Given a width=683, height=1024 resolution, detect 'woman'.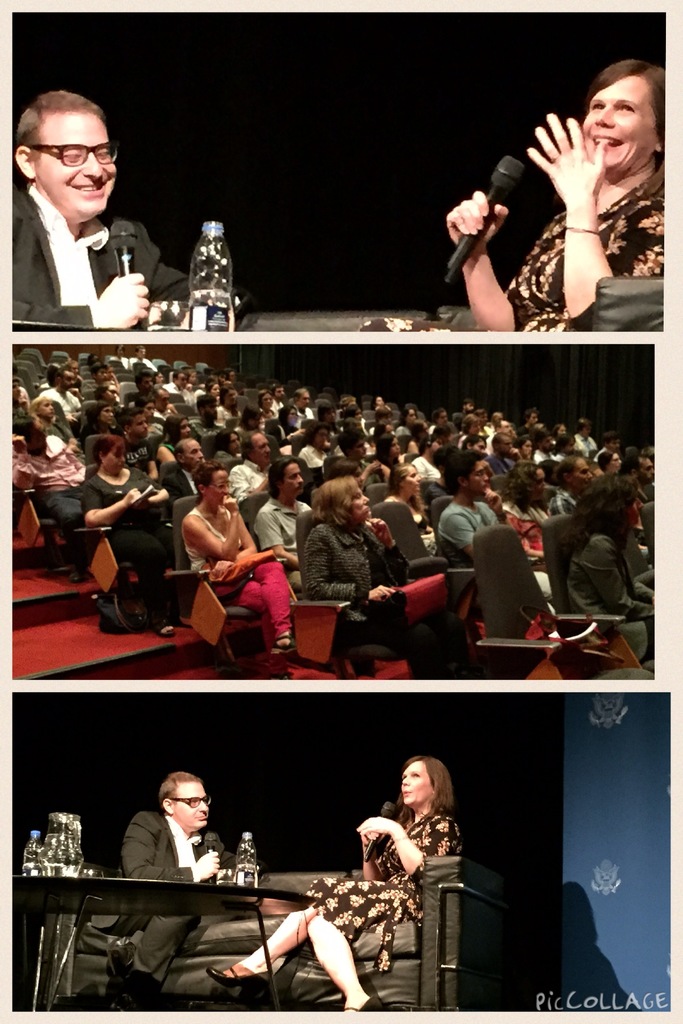
select_region(374, 432, 404, 483).
